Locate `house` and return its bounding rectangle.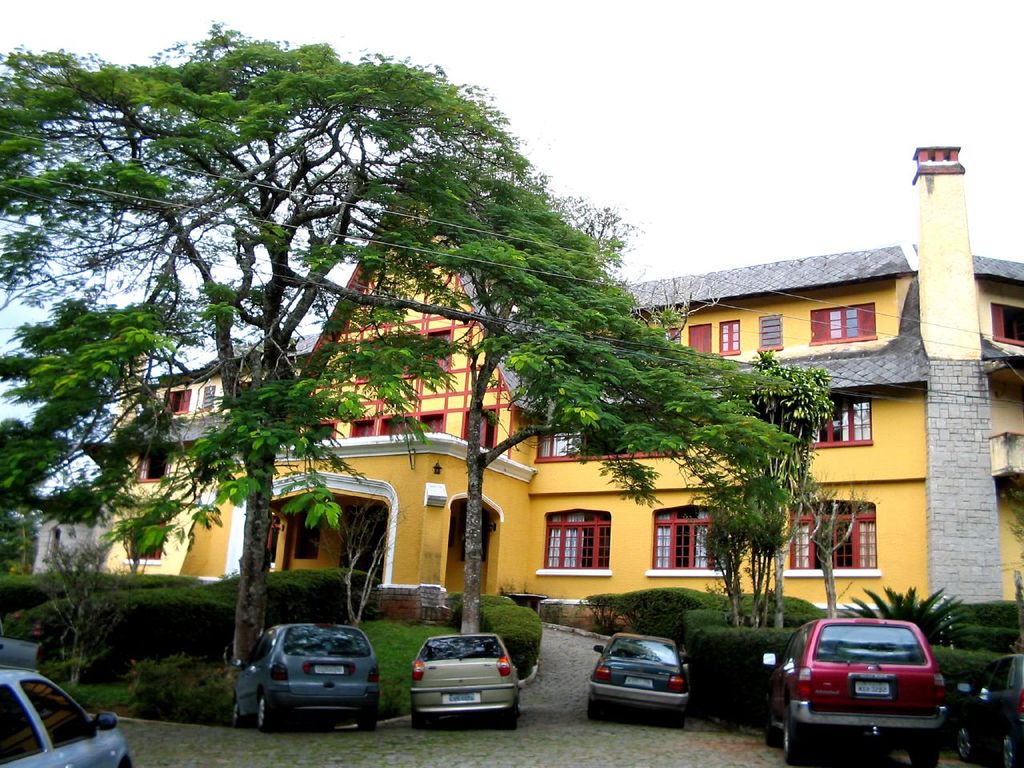
bbox=[98, 183, 1023, 634].
